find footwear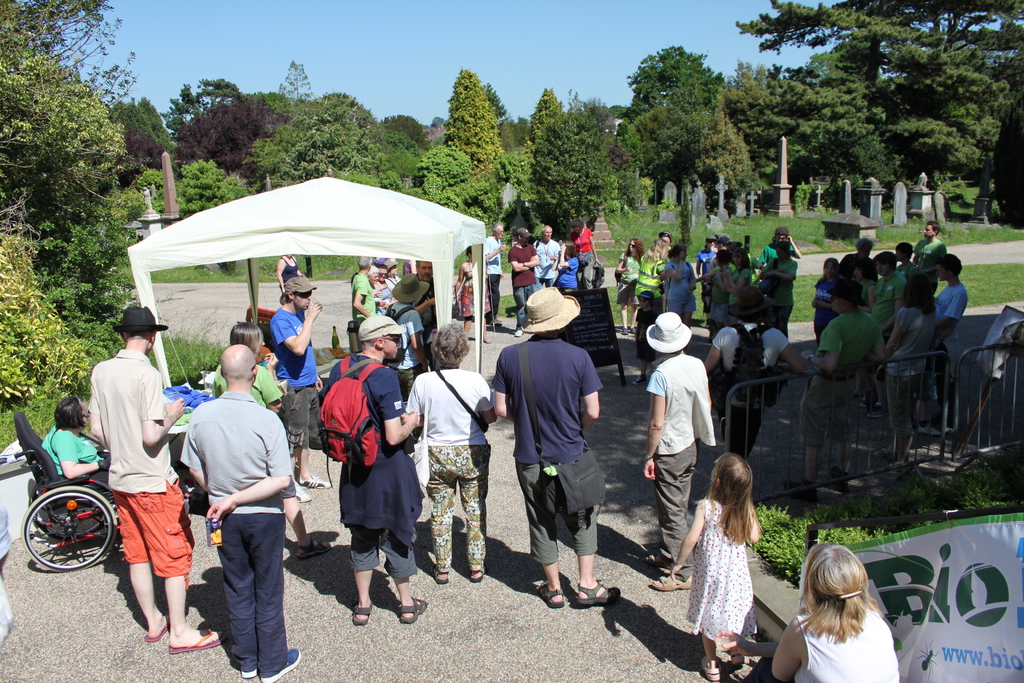
273/479/308/506
